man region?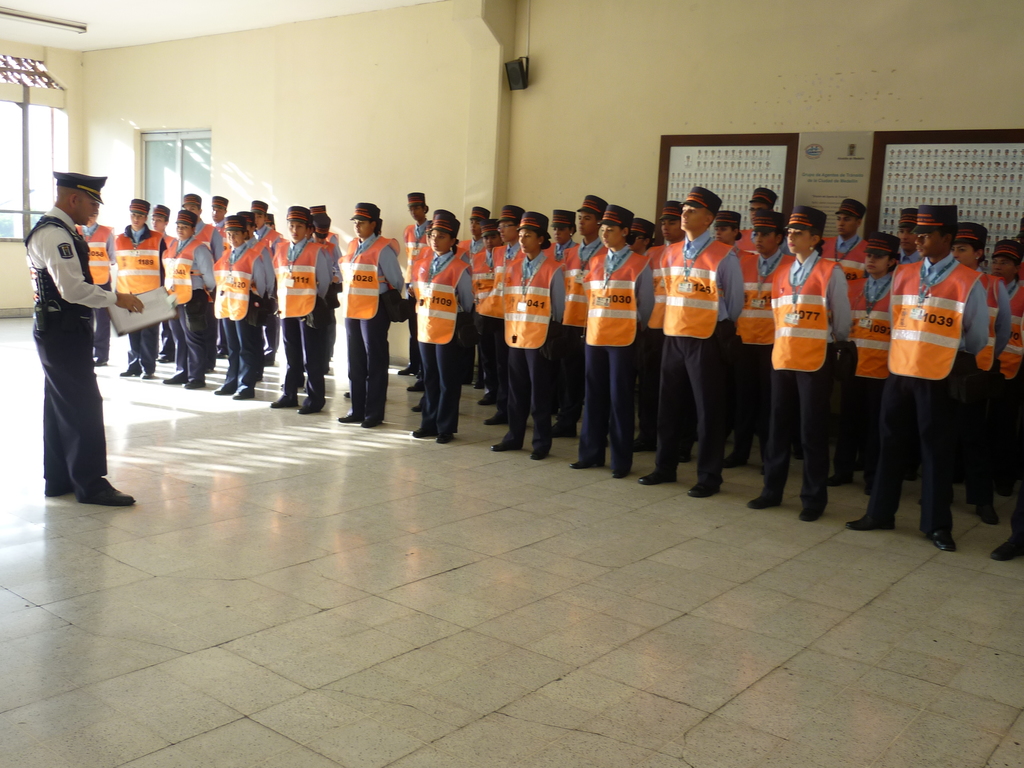
BBox(255, 189, 277, 381)
